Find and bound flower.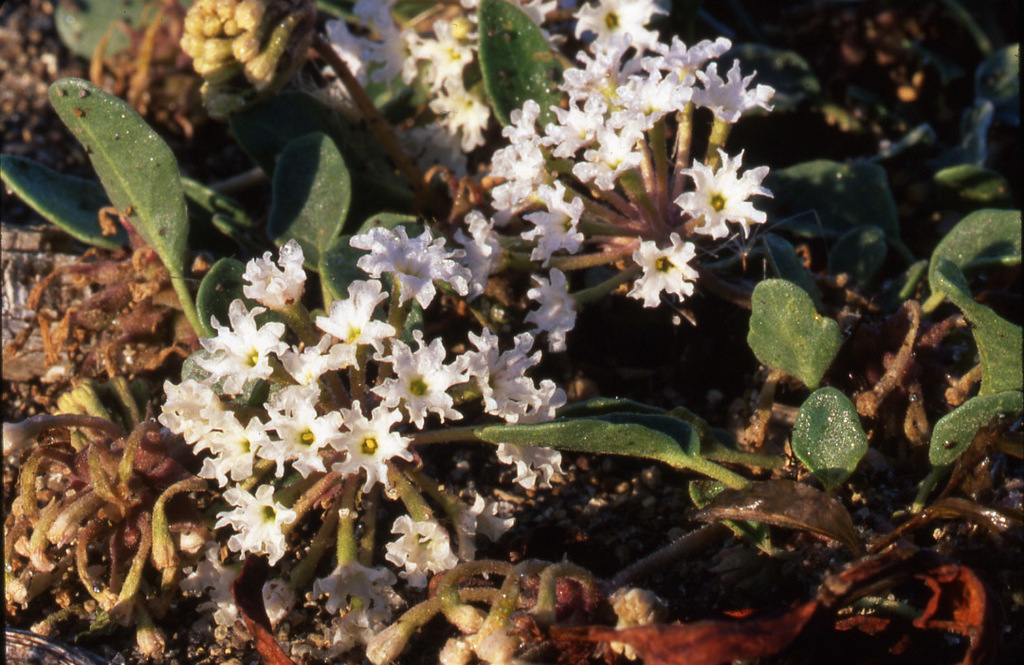
Bound: locate(462, 209, 518, 295).
